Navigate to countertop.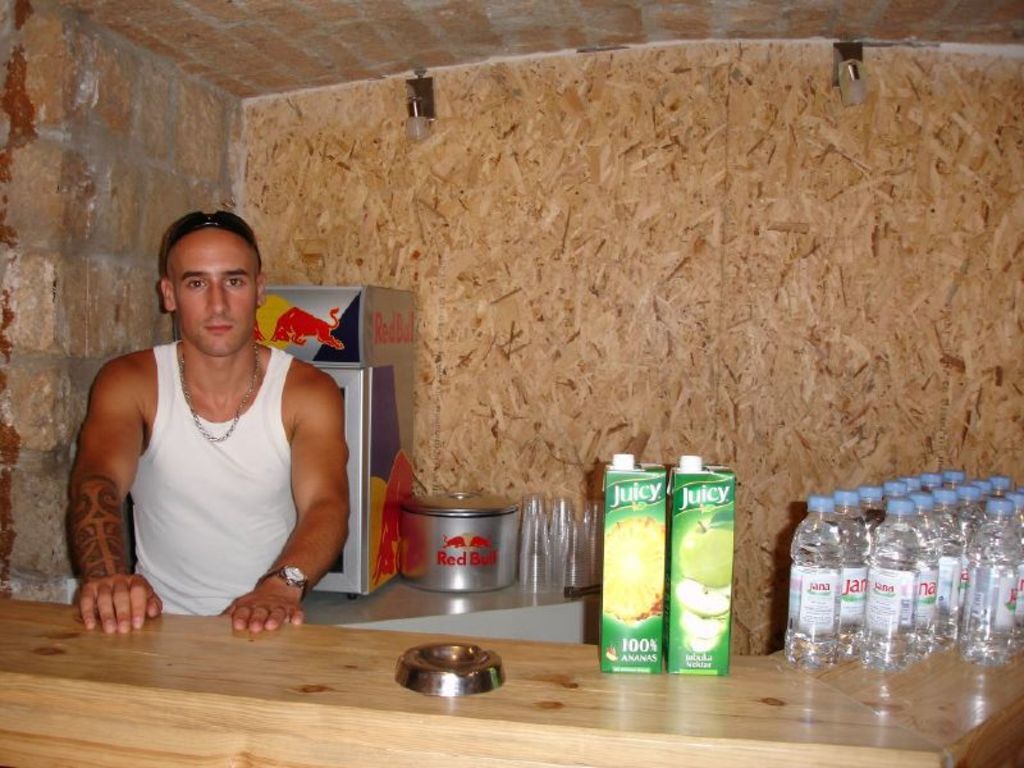
Navigation target: rect(0, 595, 1023, 767).
